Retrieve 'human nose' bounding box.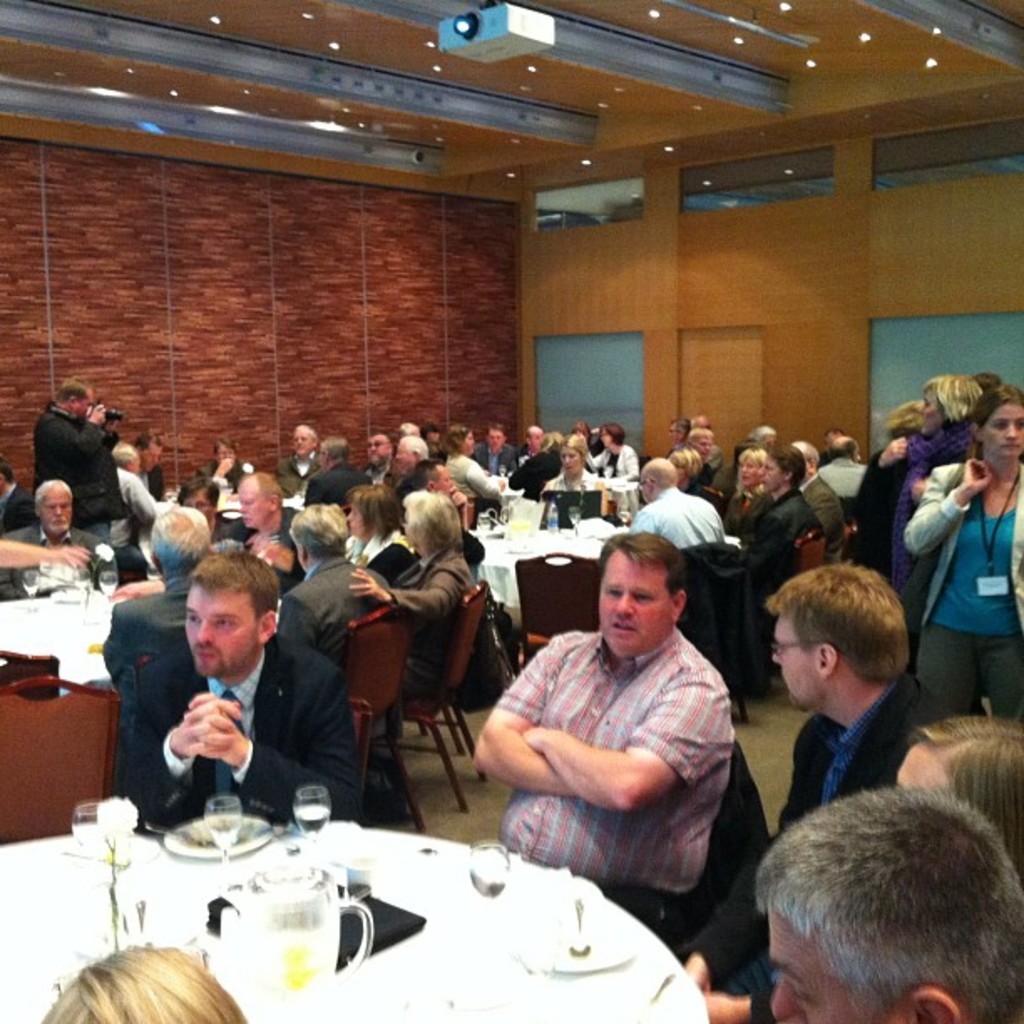
Bounding box: box=[616, 589, 631, 611].
